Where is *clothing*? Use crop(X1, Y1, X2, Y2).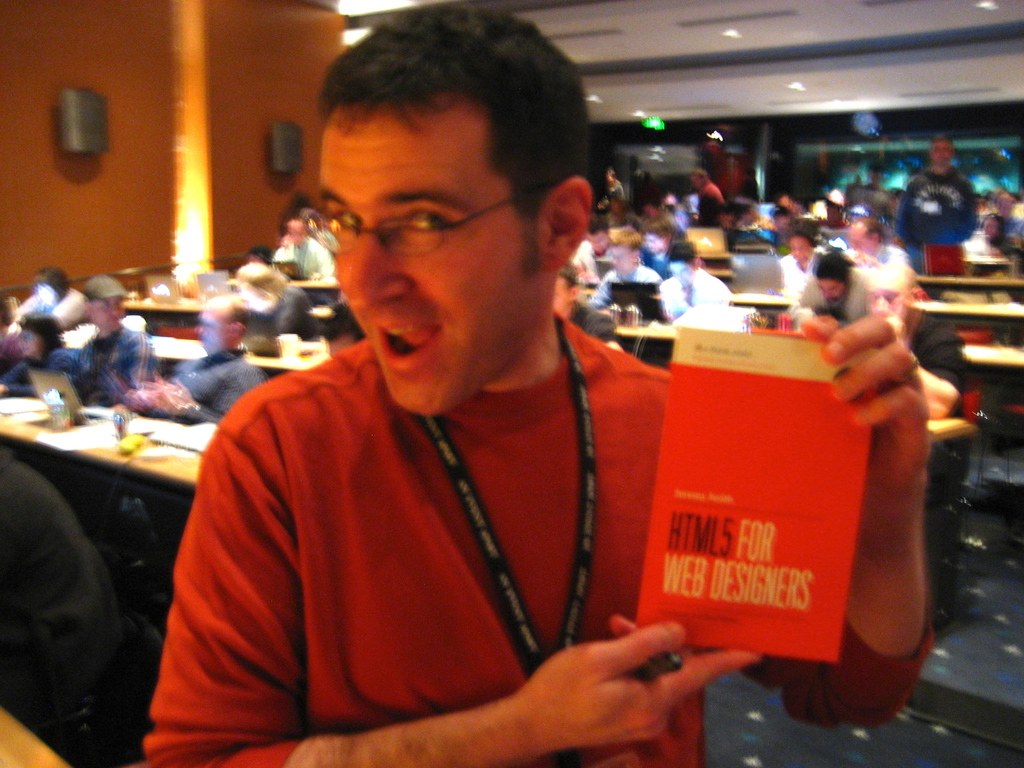
crop(0, 327, 154, 420).
